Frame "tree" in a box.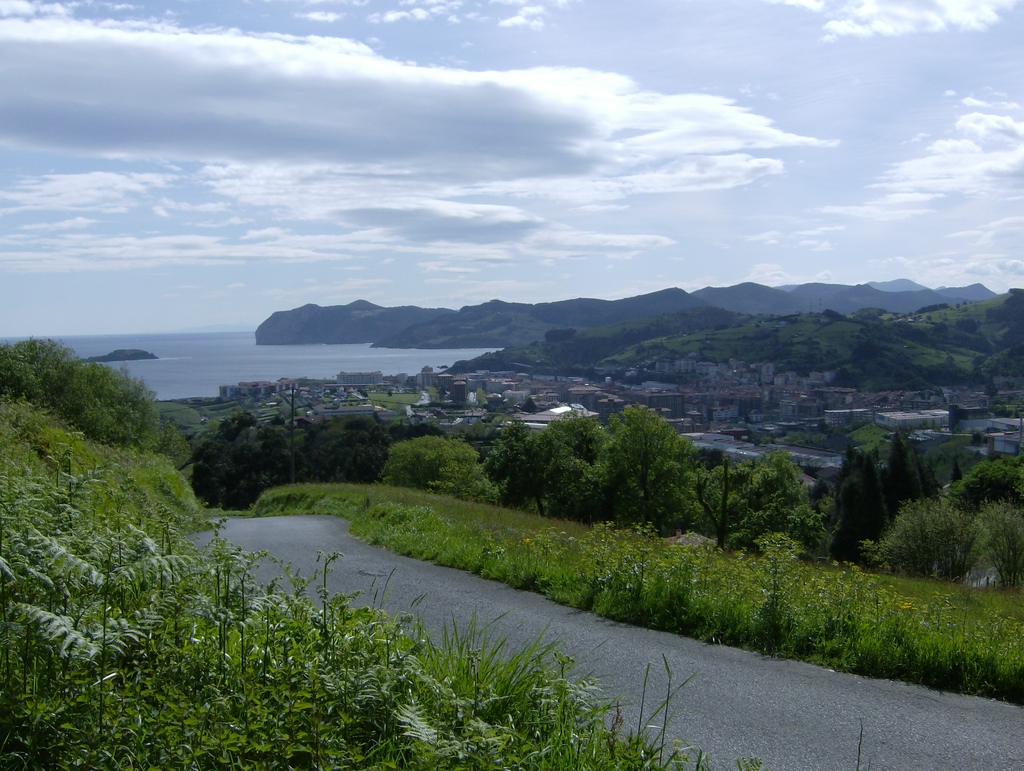
(x1=358, y1=386, x2=370, y2=399).
